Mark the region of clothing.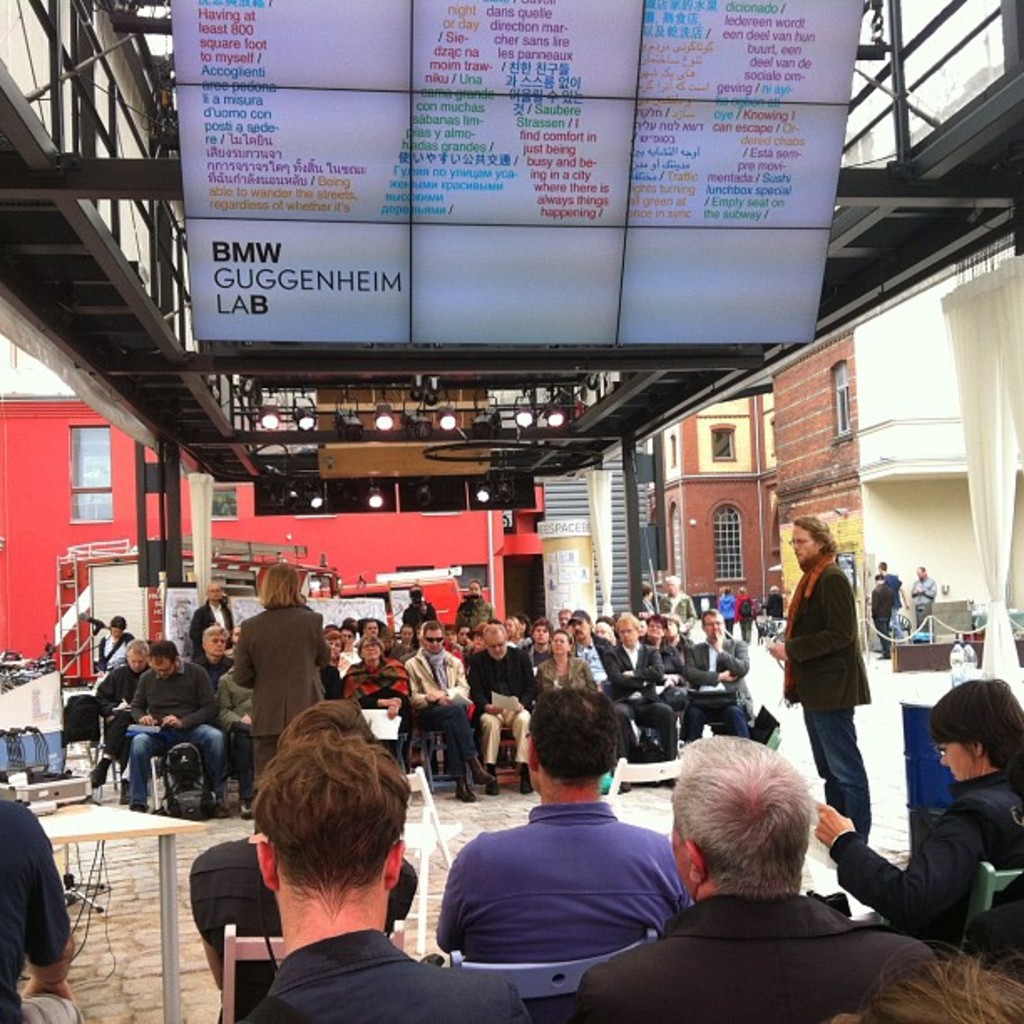
Region: 679,634,756,743.
